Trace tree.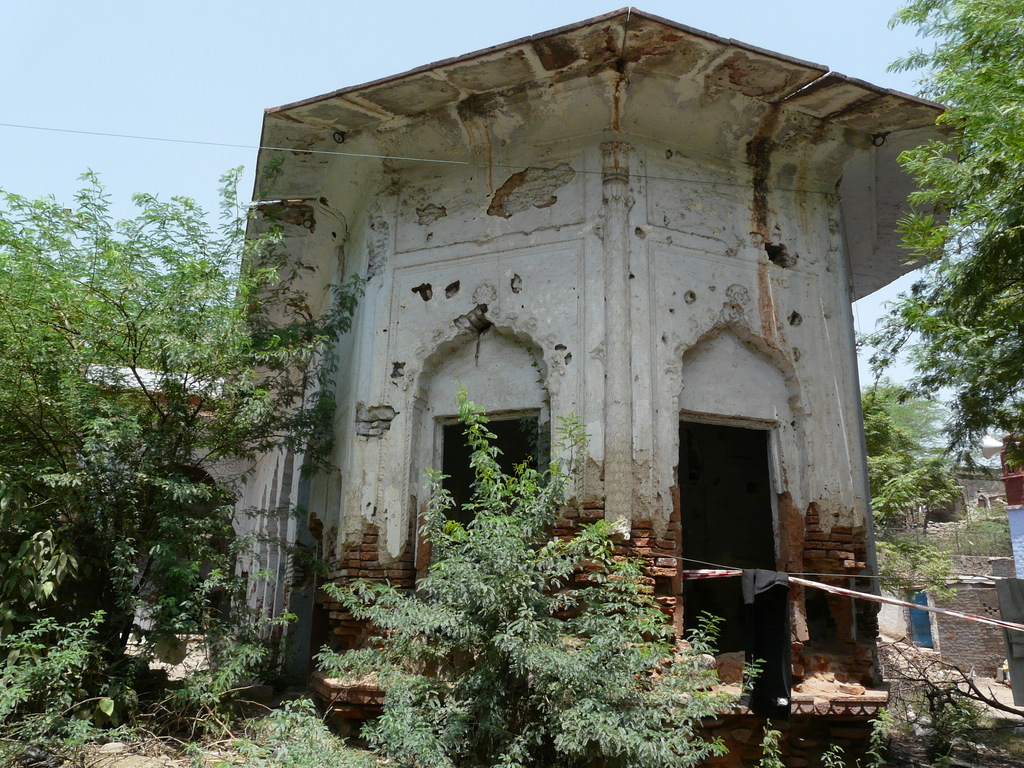
Traced to left=859, top=384, right=966, bottom=553.
